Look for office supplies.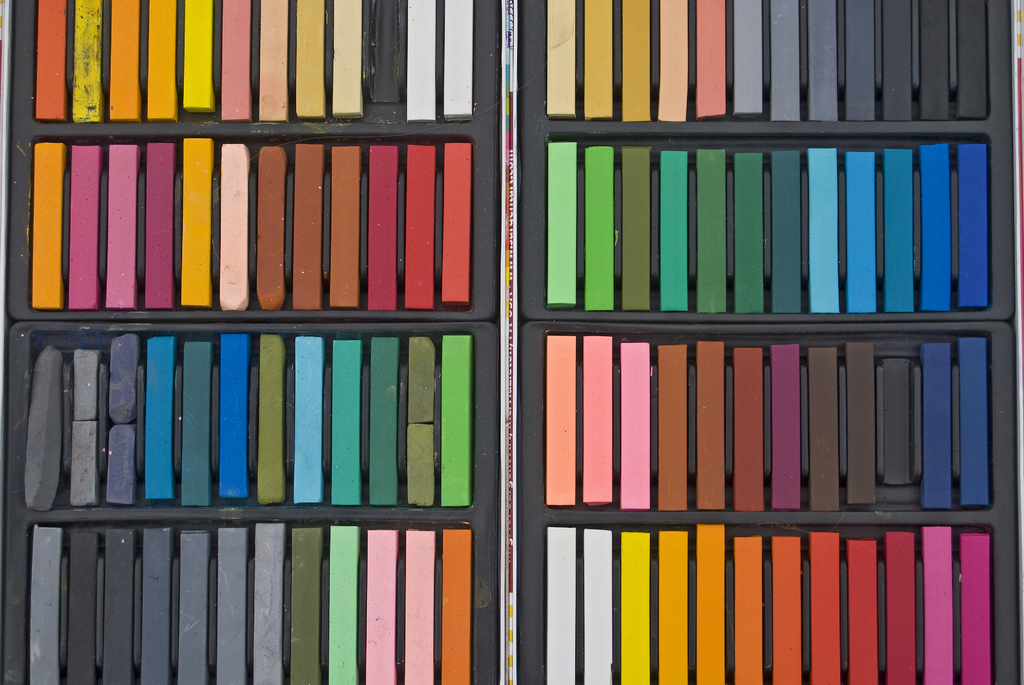
Found: region(168, 530, 210, 684).
